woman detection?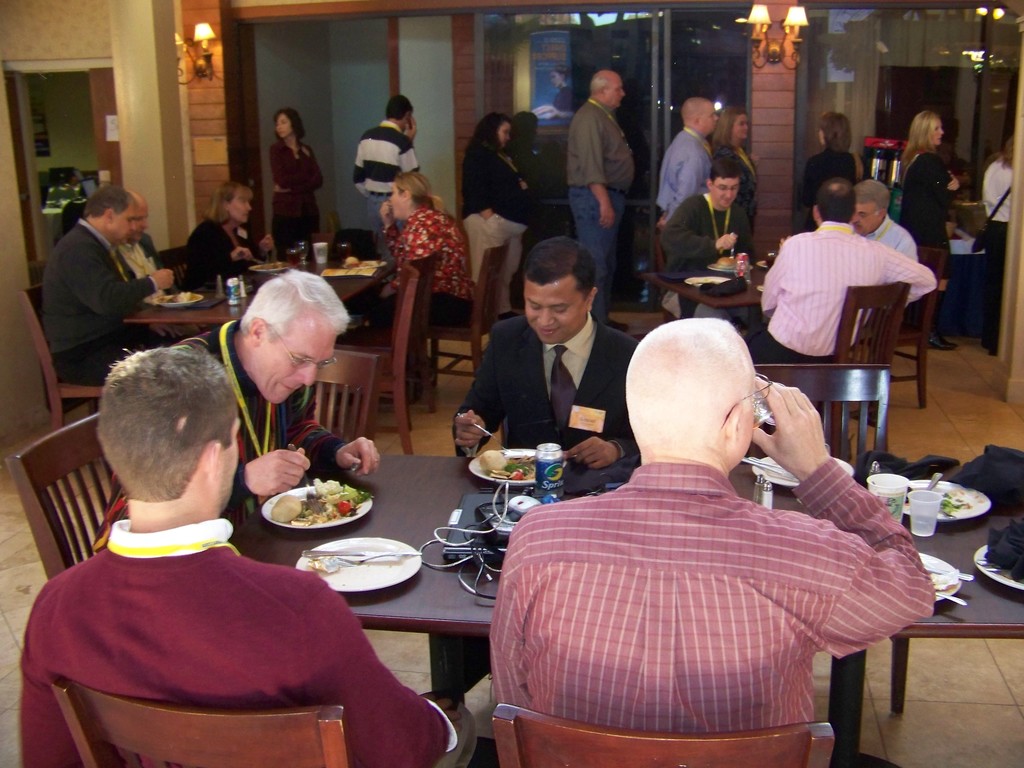
{"left": 177, "top": 180, "right": 277, "bottom": 279}
